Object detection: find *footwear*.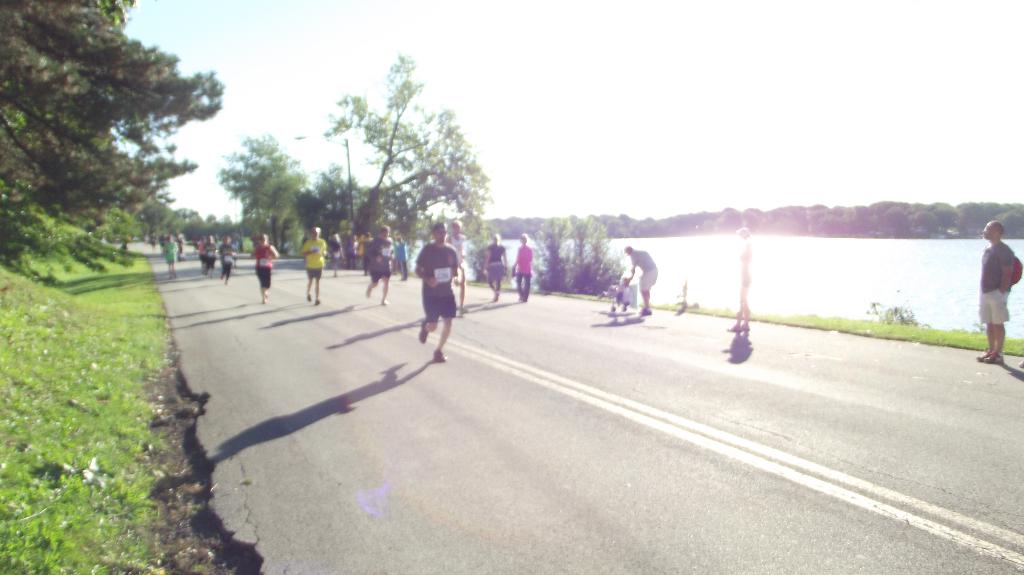
{"left": 417, "top": 321, "right": 432, "bottom": 350}.
